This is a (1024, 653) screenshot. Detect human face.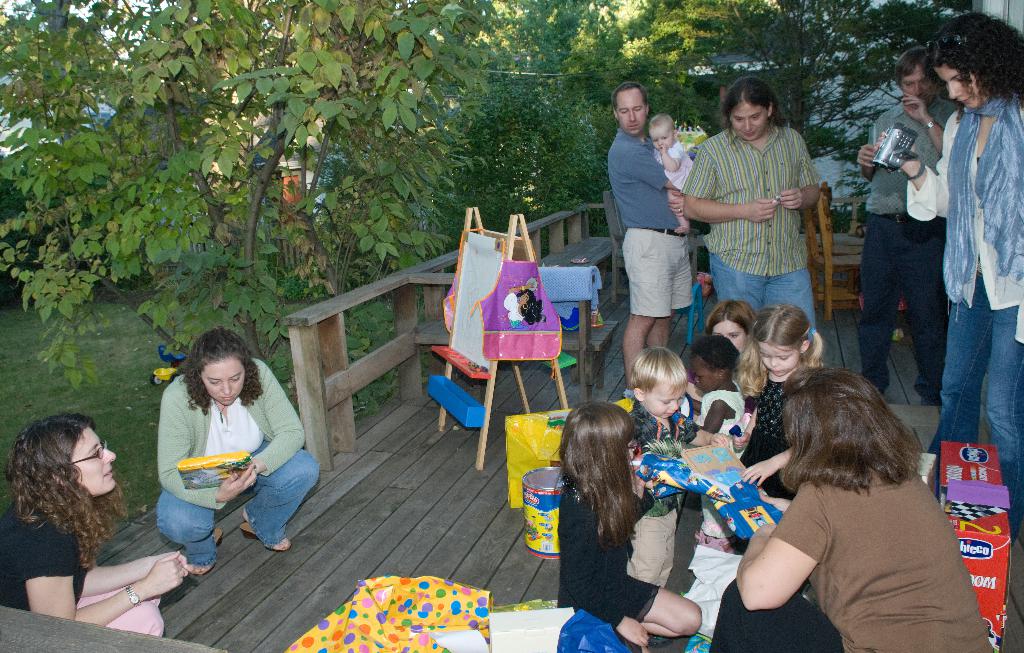
left=899, top=67, right=932, bottom=105.
